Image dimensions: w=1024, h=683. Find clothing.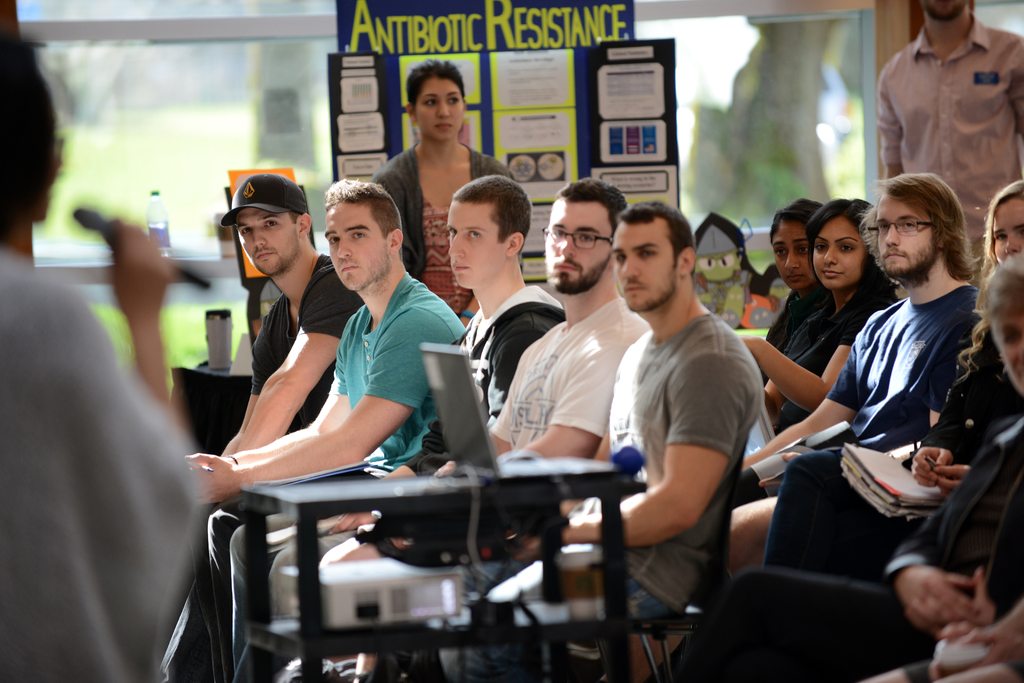
<box>758,269,897,428</box>.
